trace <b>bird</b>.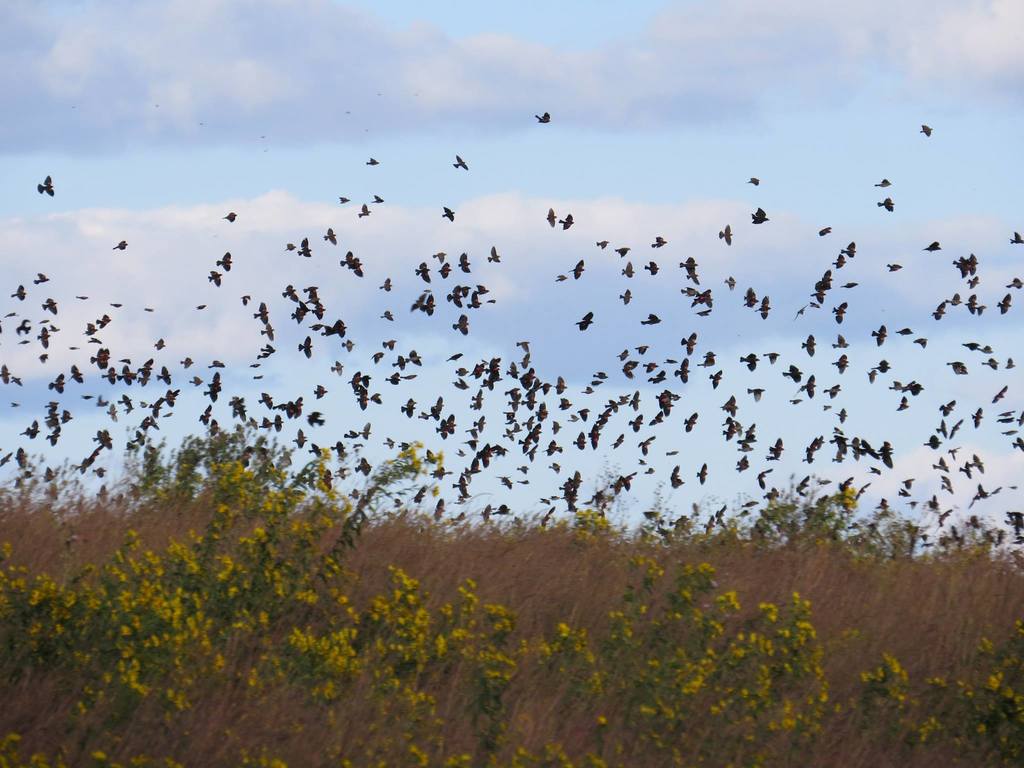
Traced to {"x1": 65, "y1": 363, "x2": 86, "y2": 384}.
